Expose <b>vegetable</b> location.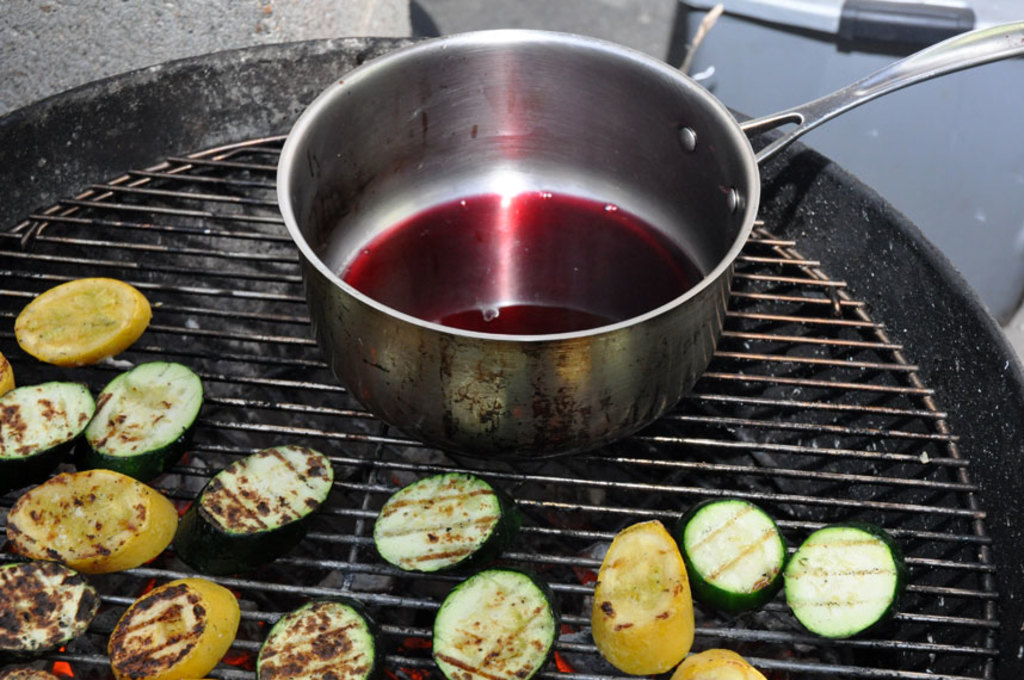
Exposed at <region>372, 471, 501, 570</region>.
